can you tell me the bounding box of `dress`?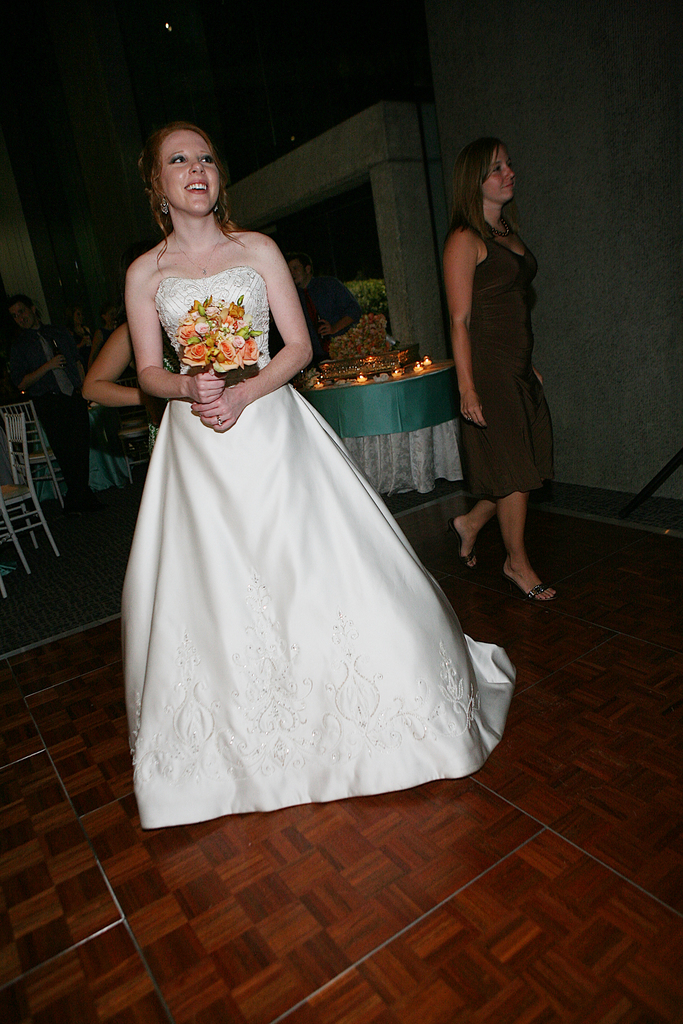
bbox=(449, 232, 554, 508).
